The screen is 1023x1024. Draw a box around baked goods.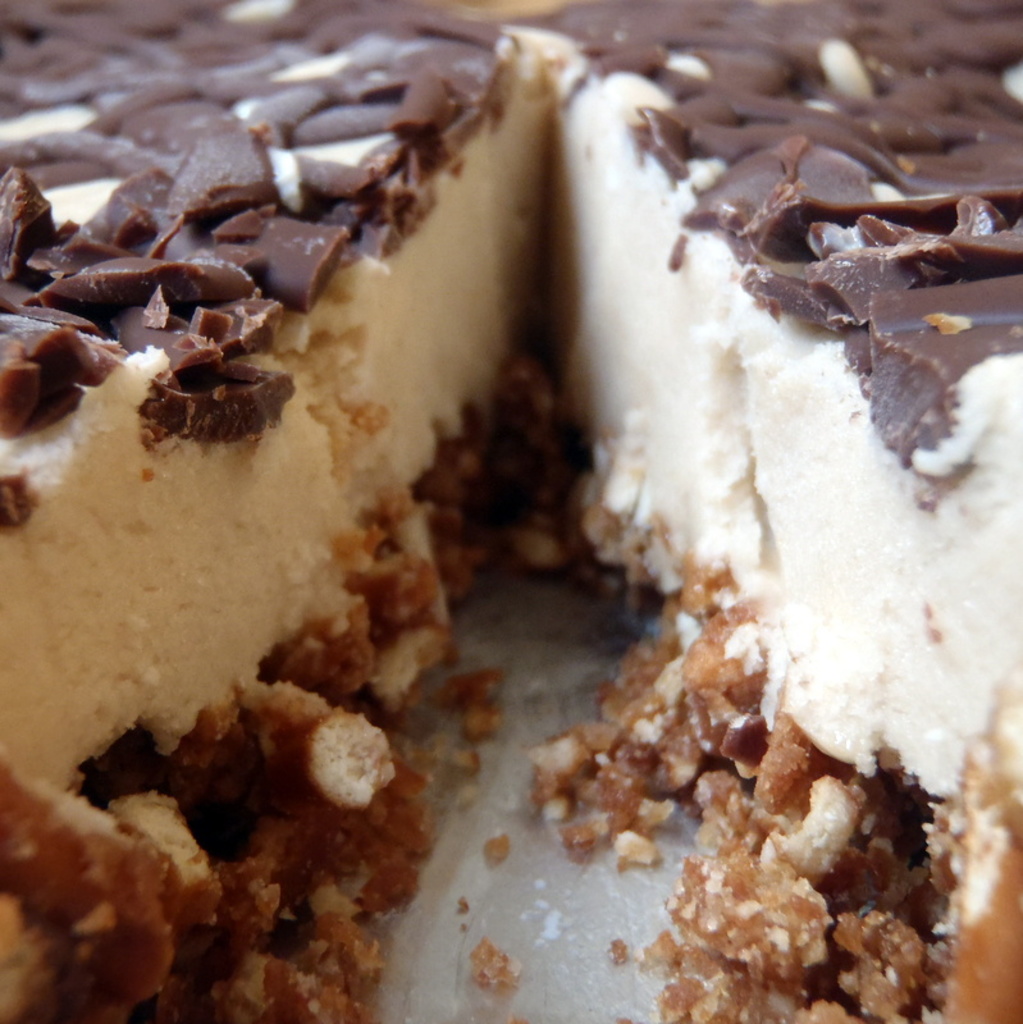
box=[0, 91, 1022, 1009].
